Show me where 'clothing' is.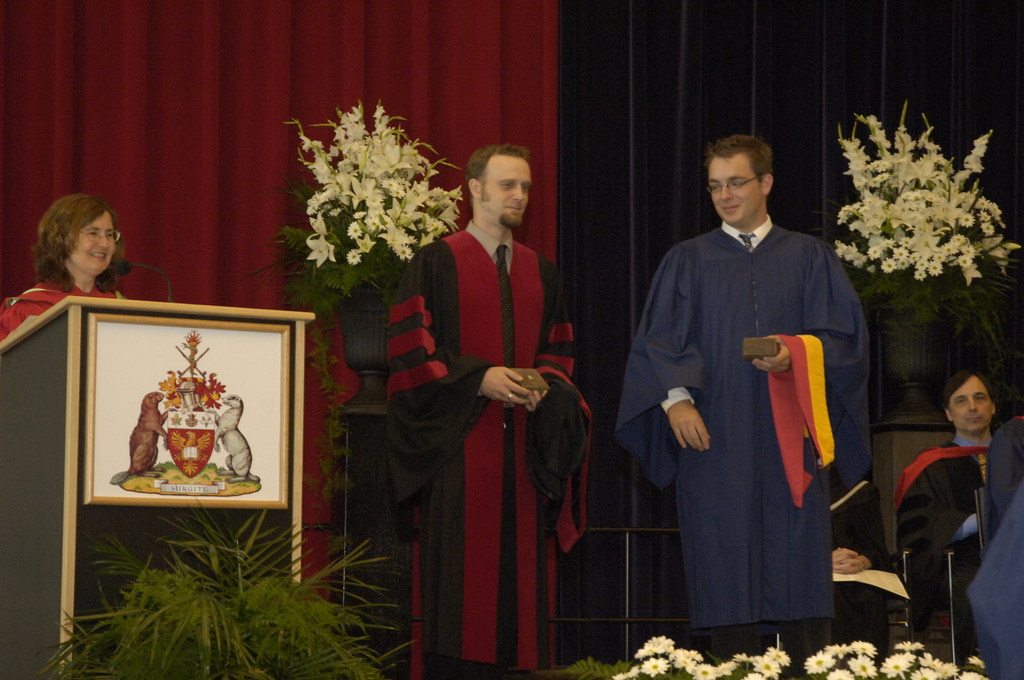
'clothing' is at (988,419,1023,526).
